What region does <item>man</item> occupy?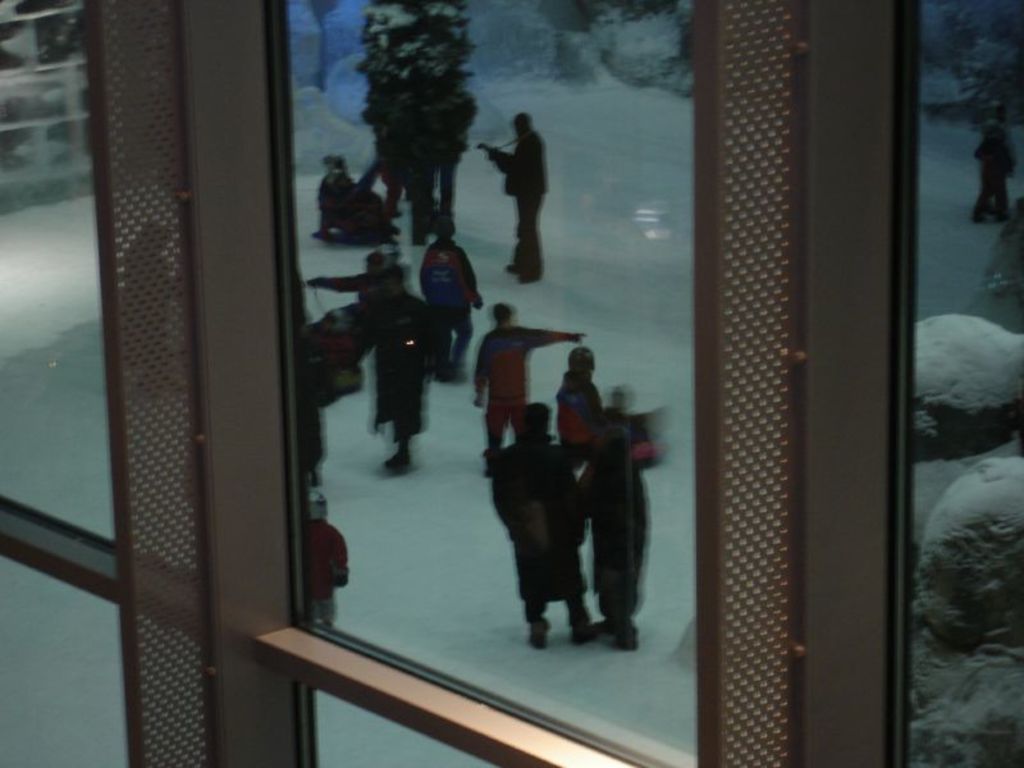
(485,392,593,653).
